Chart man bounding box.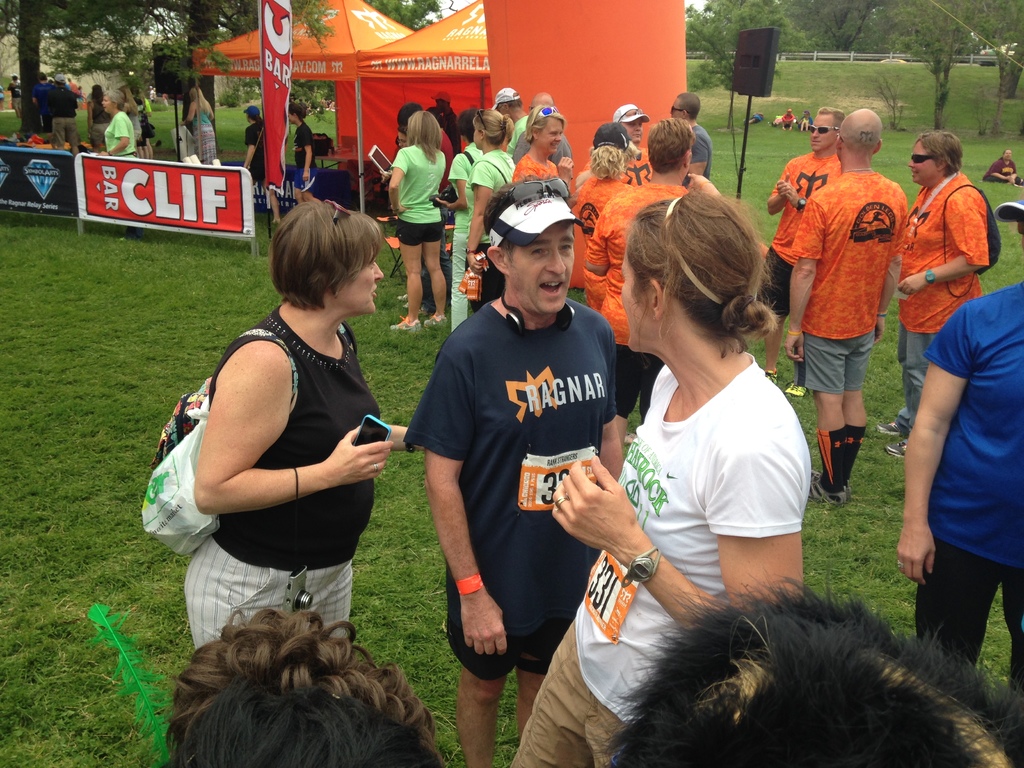
Charted: BBox(493, 88, 529, 150).
